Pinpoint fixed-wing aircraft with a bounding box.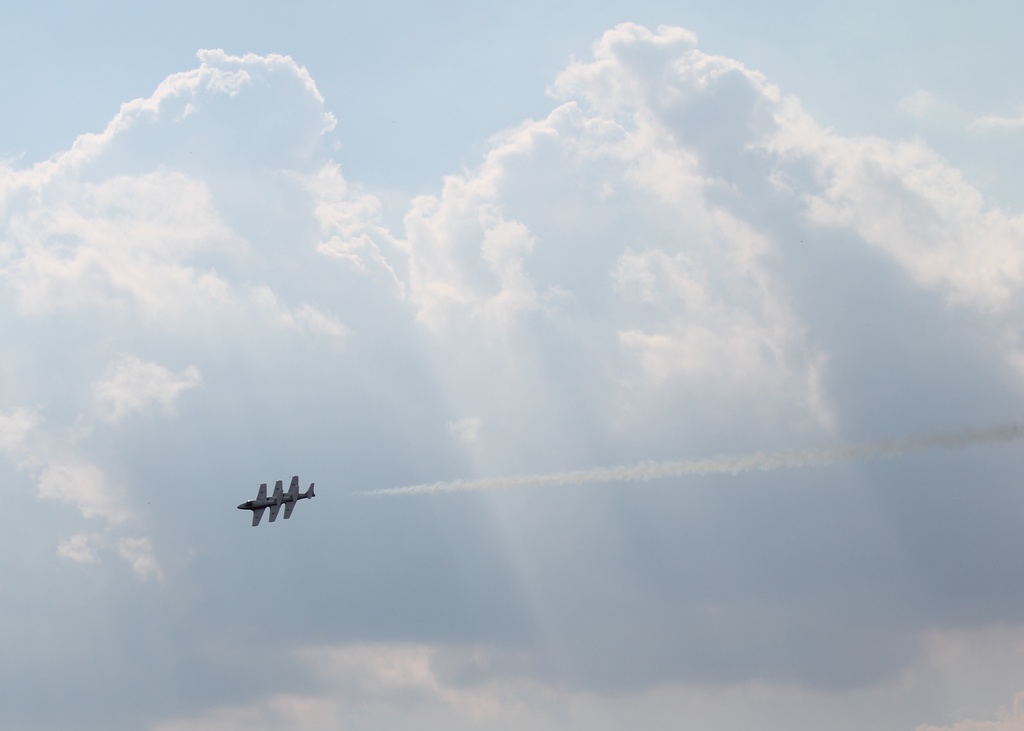
(x1=269, y1=476, x2=294, y2=515).
